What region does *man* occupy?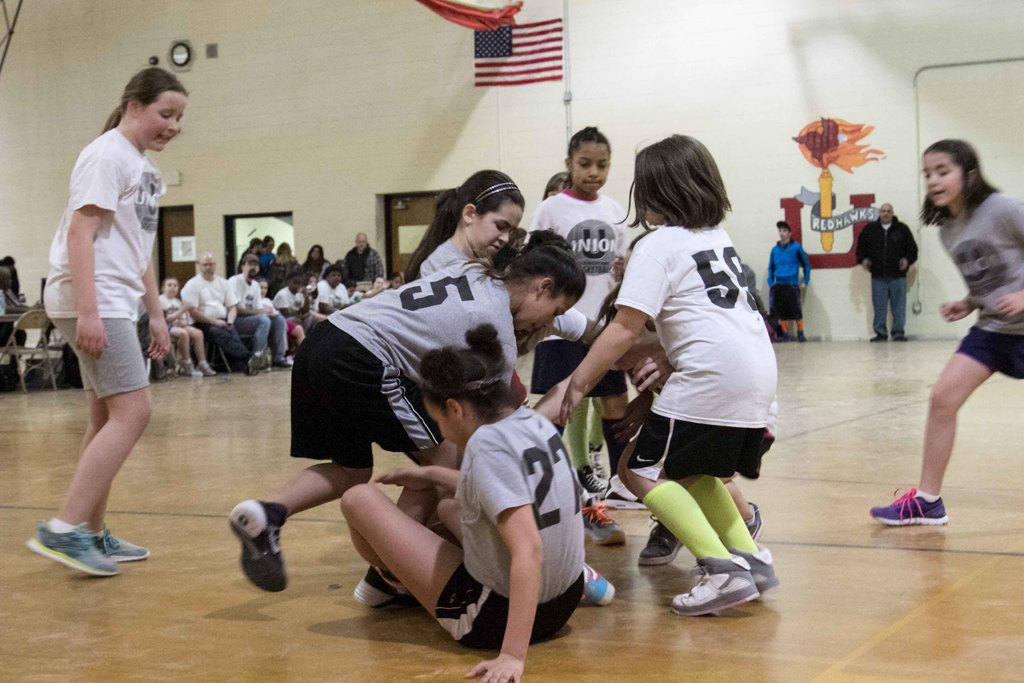
bbox=[177, 256, 271, 370].
